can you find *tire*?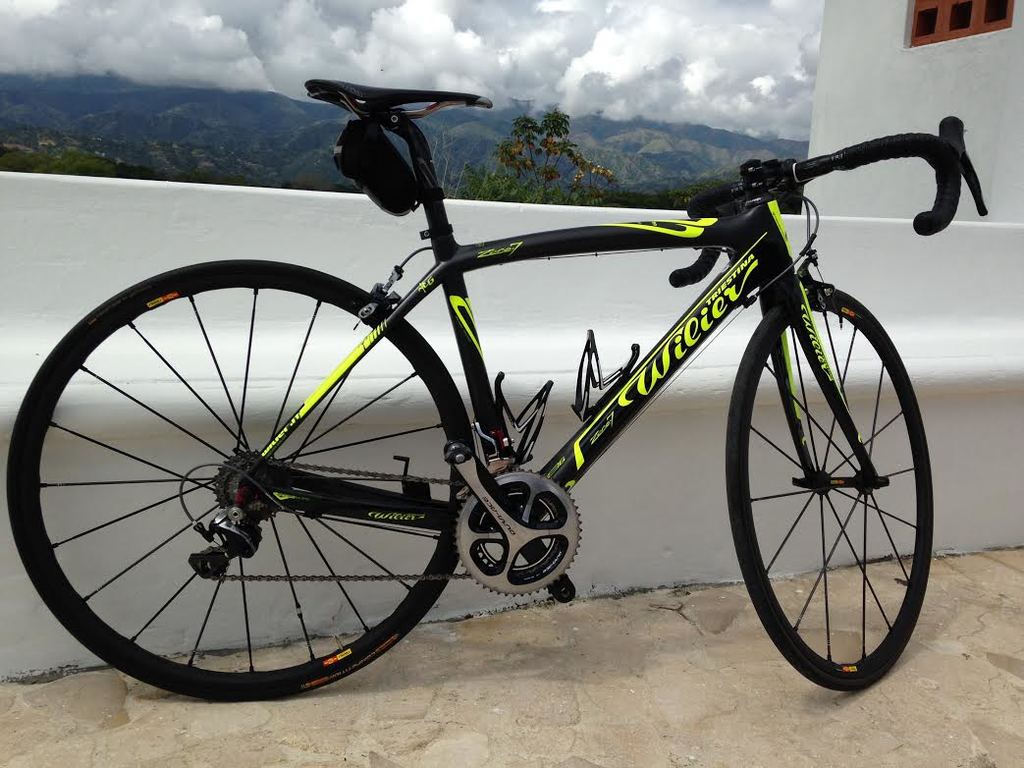
Yes, bounding box: 726,288,933,690.
